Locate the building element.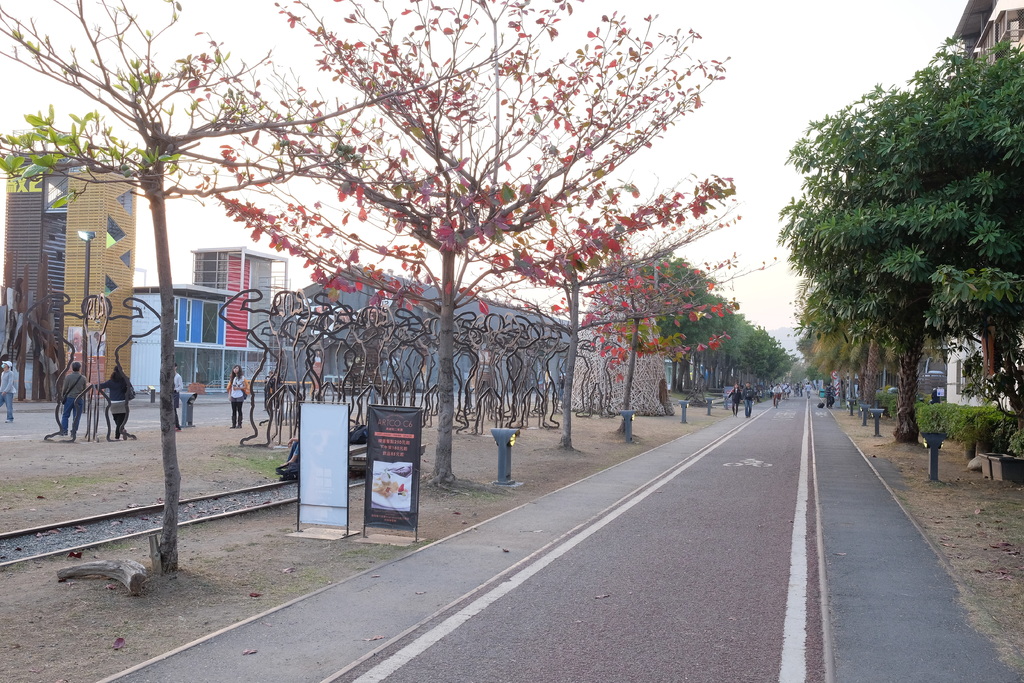
Element bbox: [874, 329, 948, 415].
